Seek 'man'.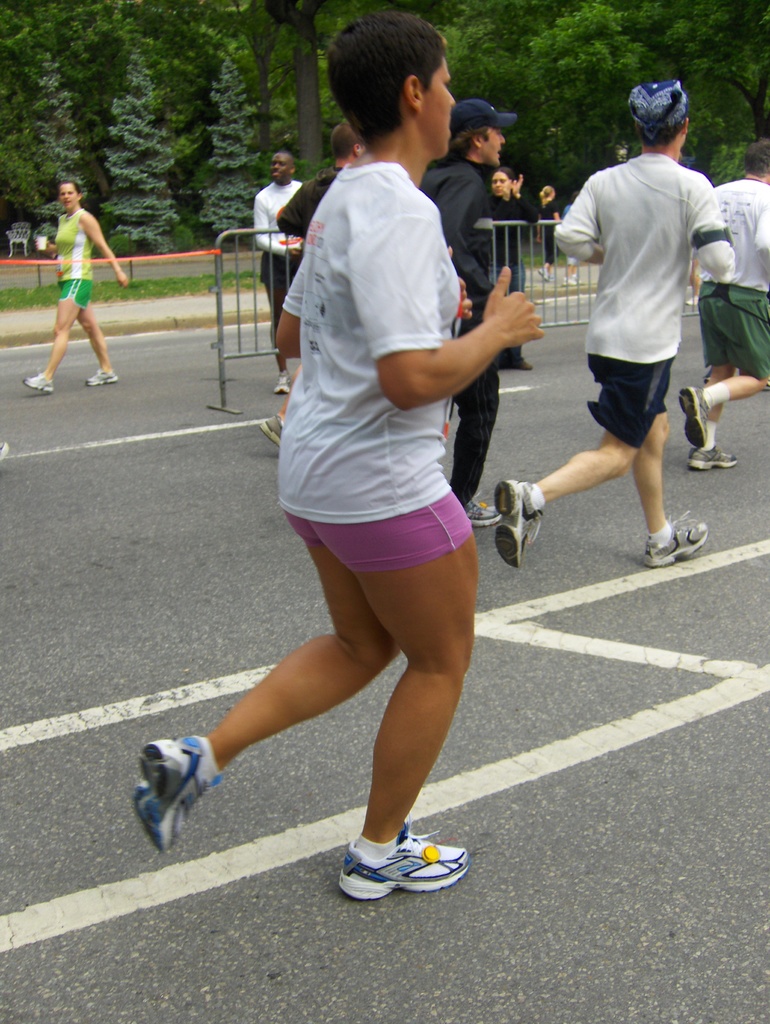
{"left": 412, "top": 97, "right": 520, "bottom": 526}.
